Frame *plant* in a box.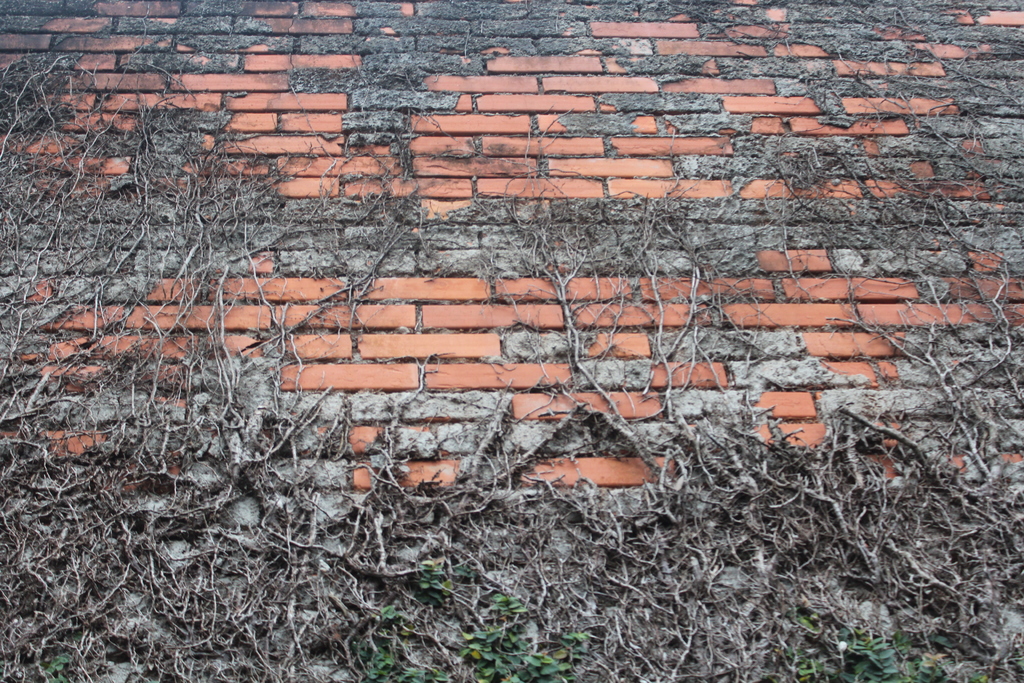
region(778, 613, 1001, 682).
